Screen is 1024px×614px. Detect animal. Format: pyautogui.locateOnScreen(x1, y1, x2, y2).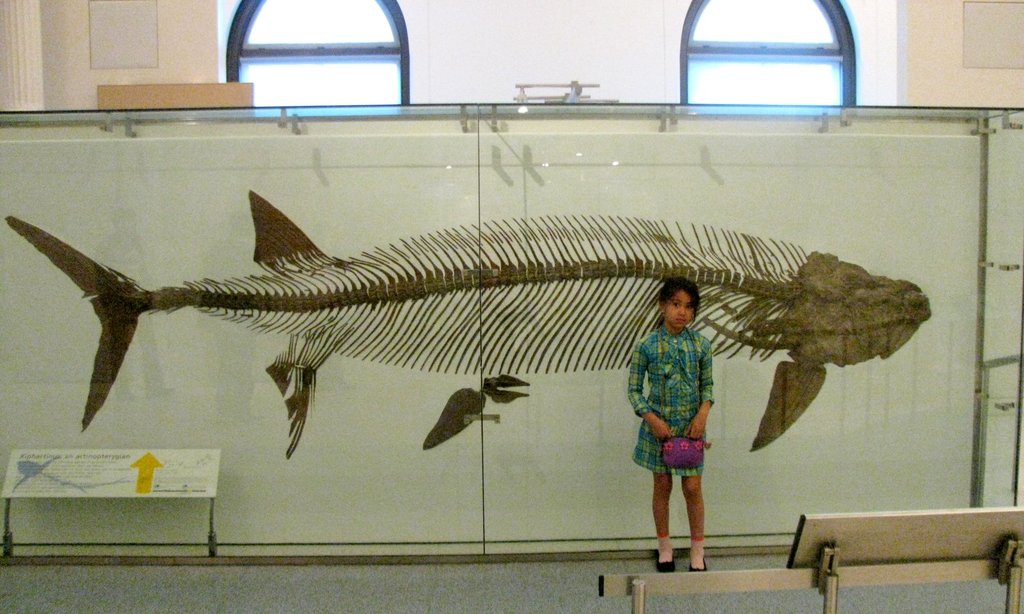
pyautogui.locateOnScreen(421, 368, 527, 448).
